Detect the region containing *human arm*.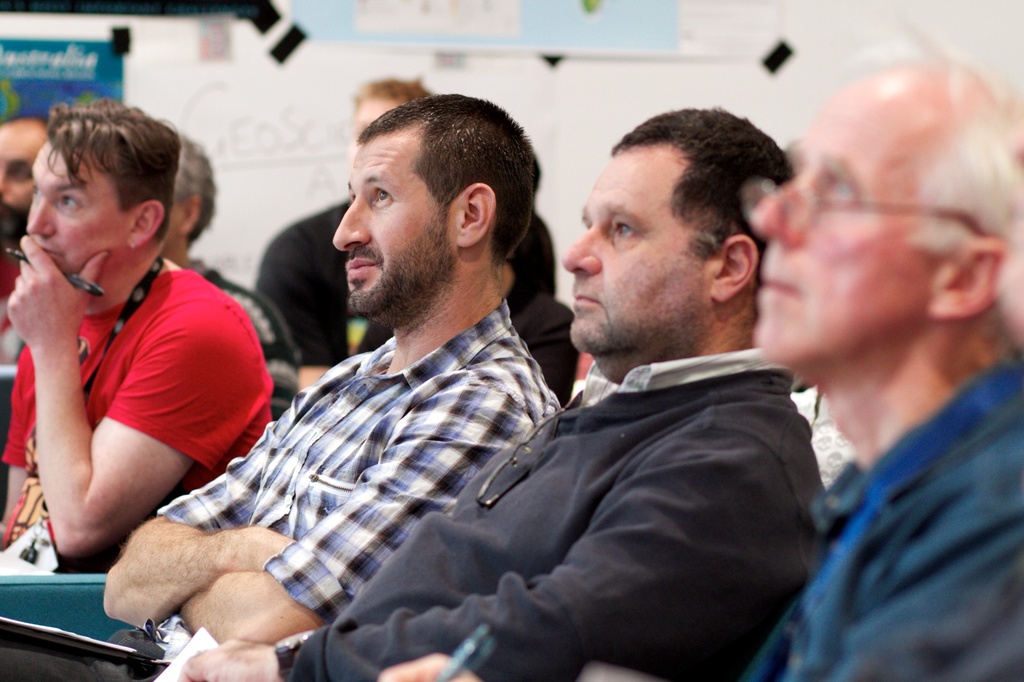
select_region(180, 363, 529, 647).
